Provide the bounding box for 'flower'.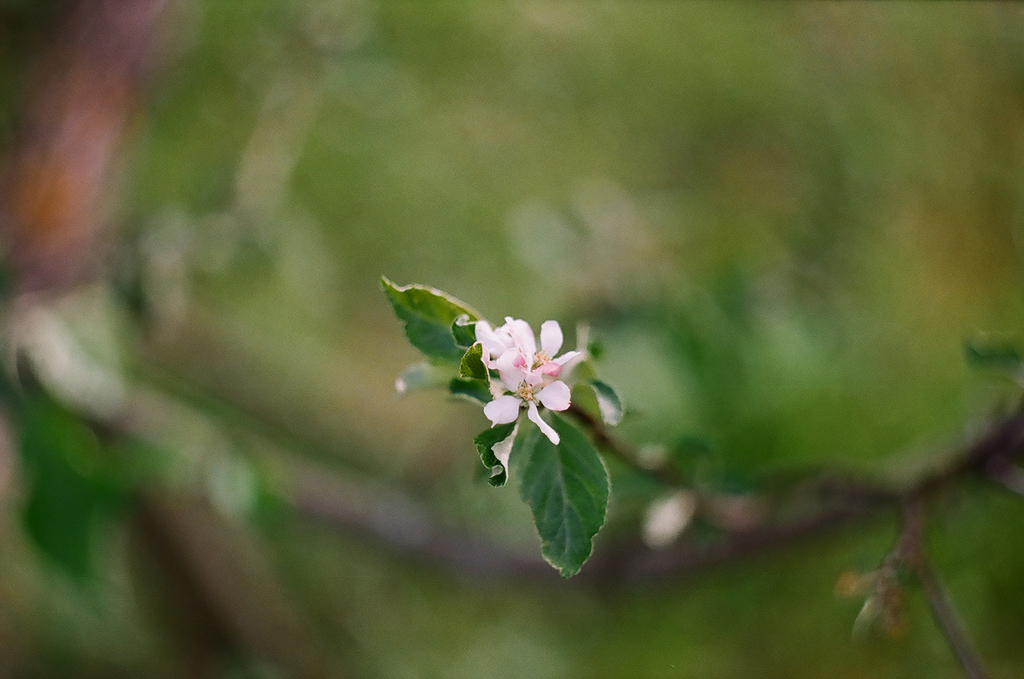
(left=477, top=310, right=573, bottom=442).
